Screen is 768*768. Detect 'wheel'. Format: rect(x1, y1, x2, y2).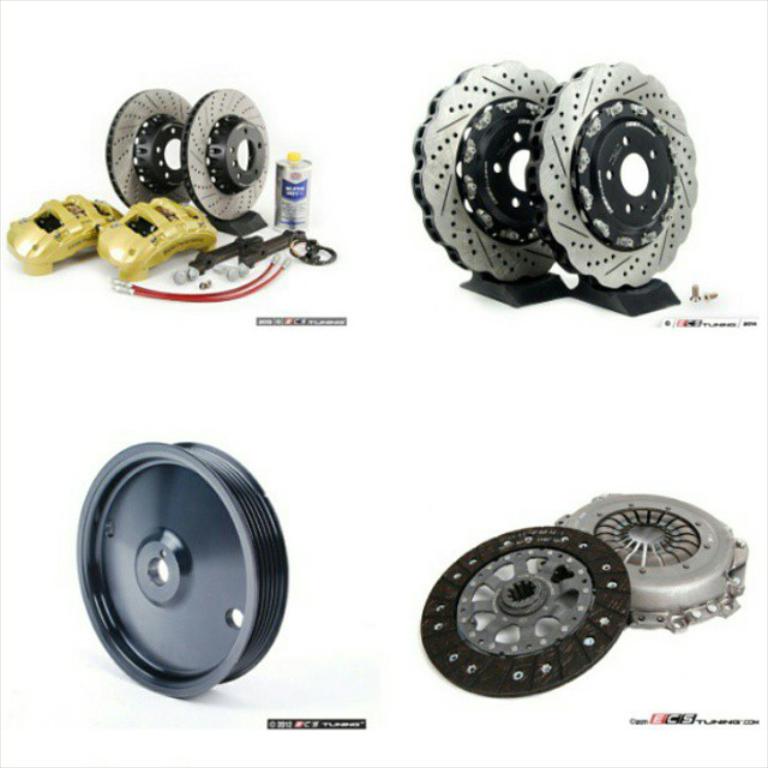
rect(184, 90, 266, 217).
